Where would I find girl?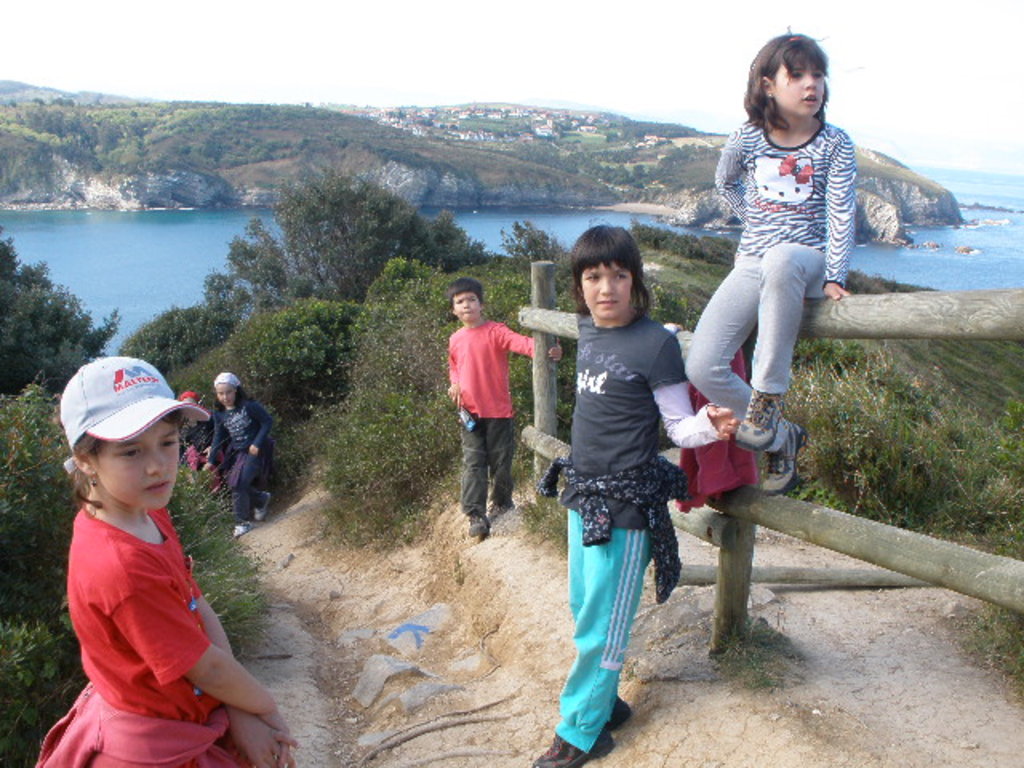
At [35, 357, 275, 766].
